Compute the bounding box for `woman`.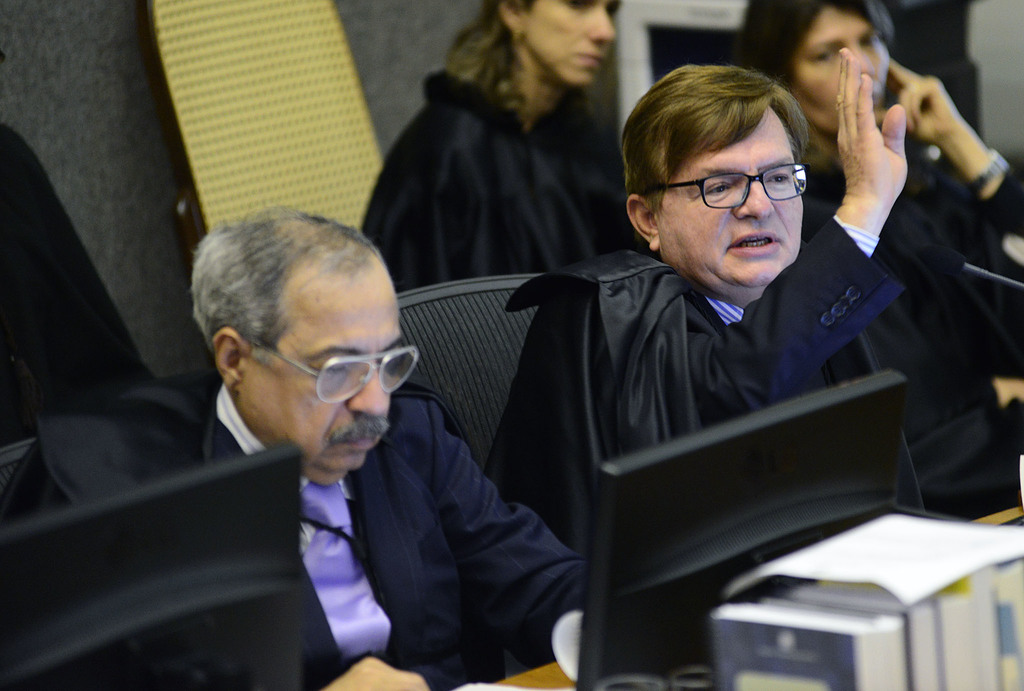
rect(734, 0, 1023, 380).
